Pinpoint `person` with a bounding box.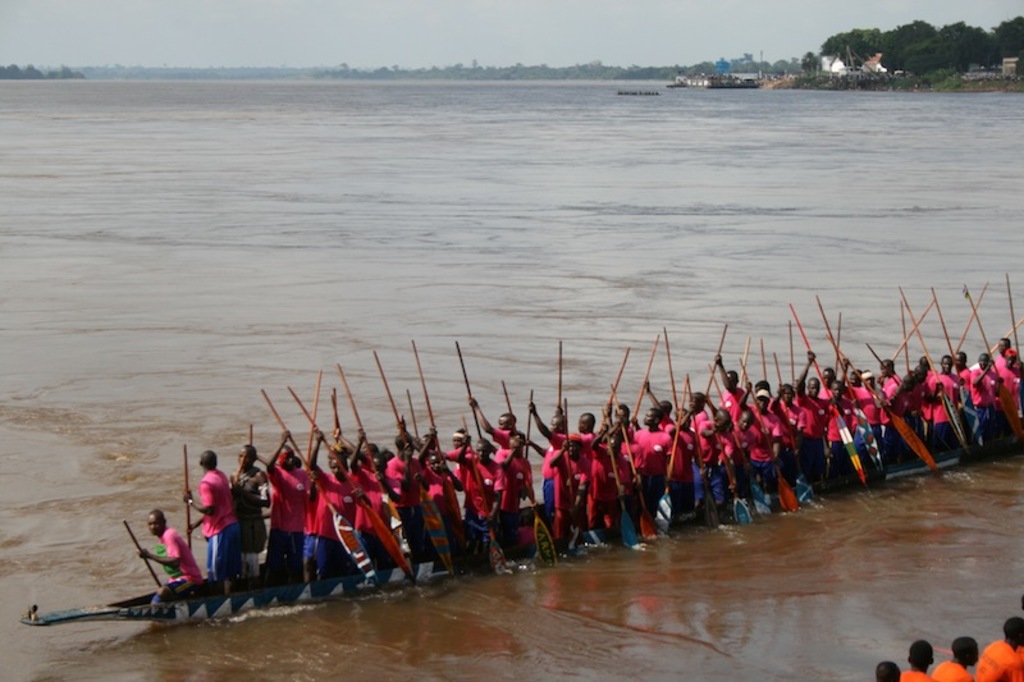
998, 344, 1014, 418.
